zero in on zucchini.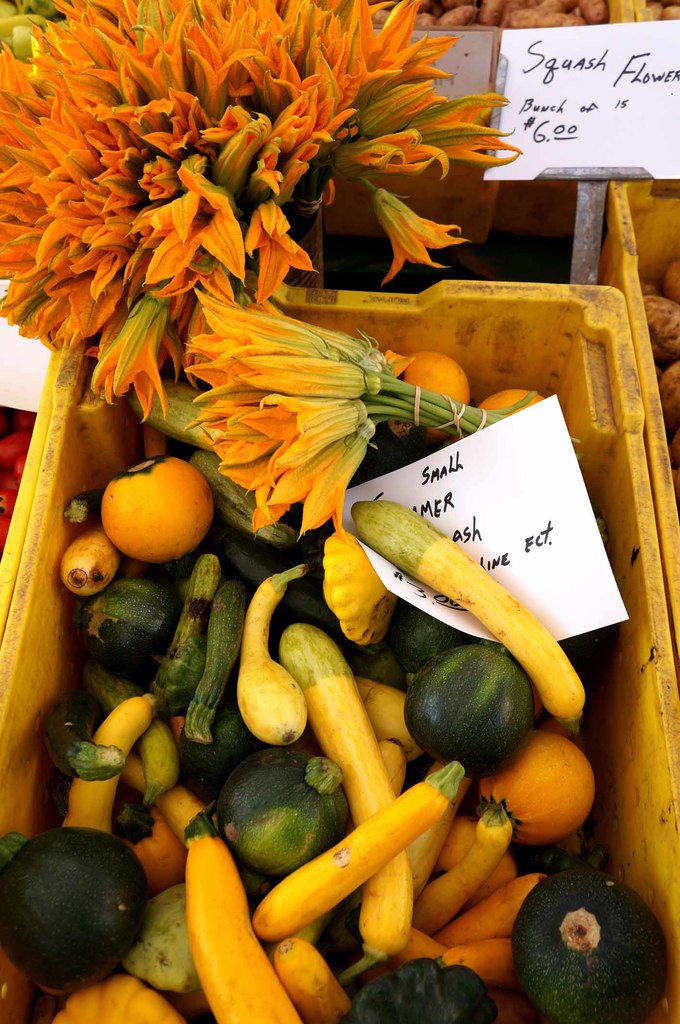
Zeroed in: locate(274, 620, 428, 961).
